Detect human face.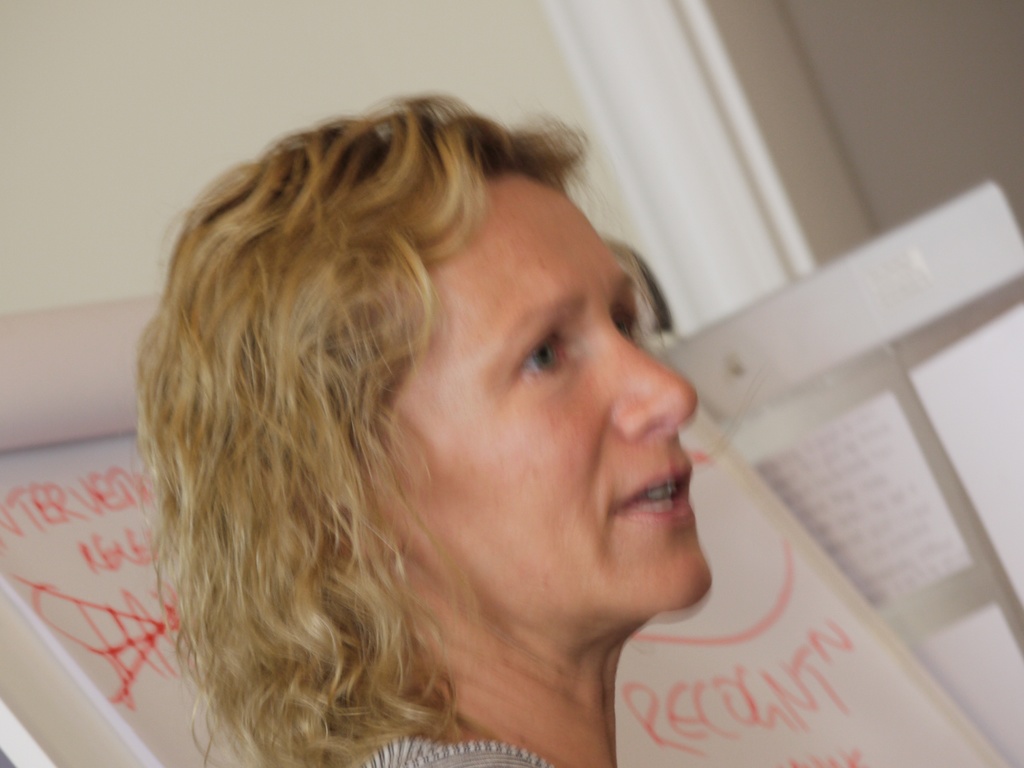
Detected at detection(375, 166, 703, 597).
